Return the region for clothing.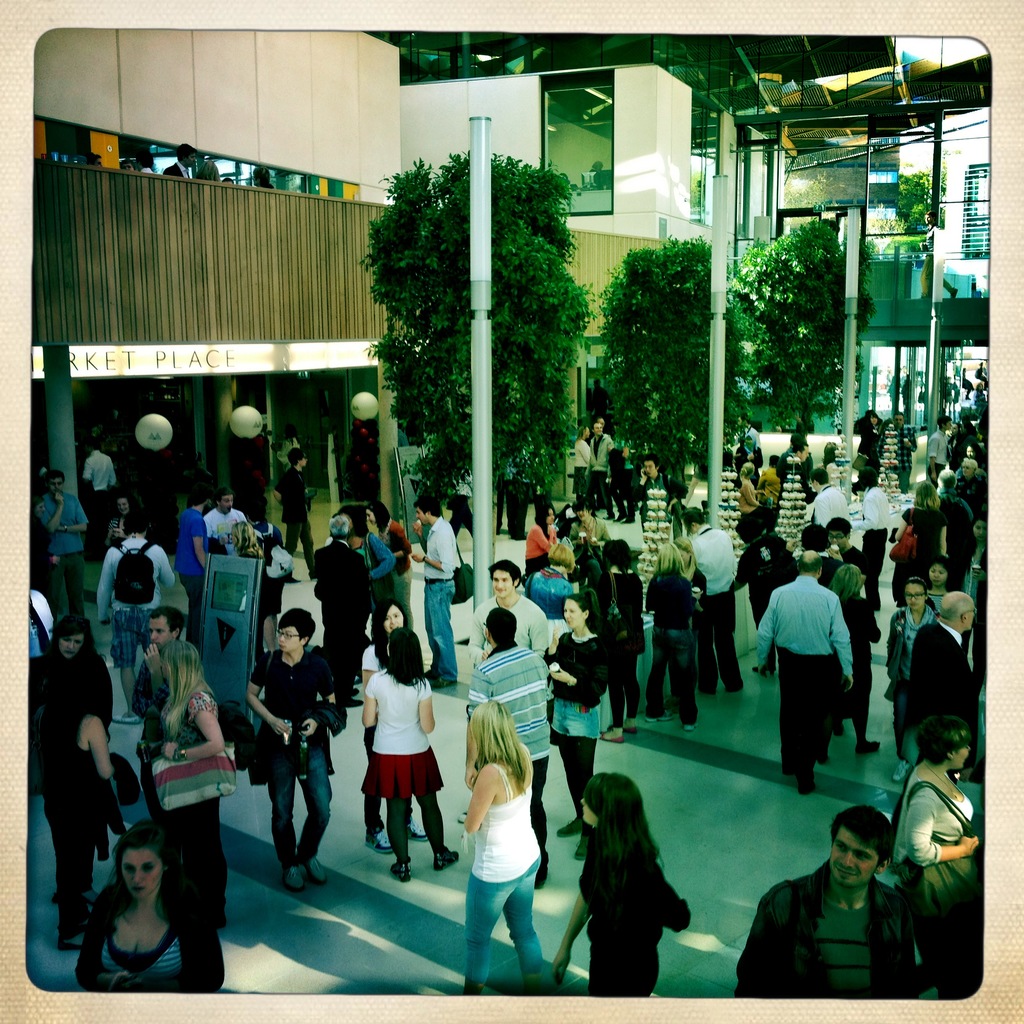
(x1=741, y1=494, x2=804, y2=616).
